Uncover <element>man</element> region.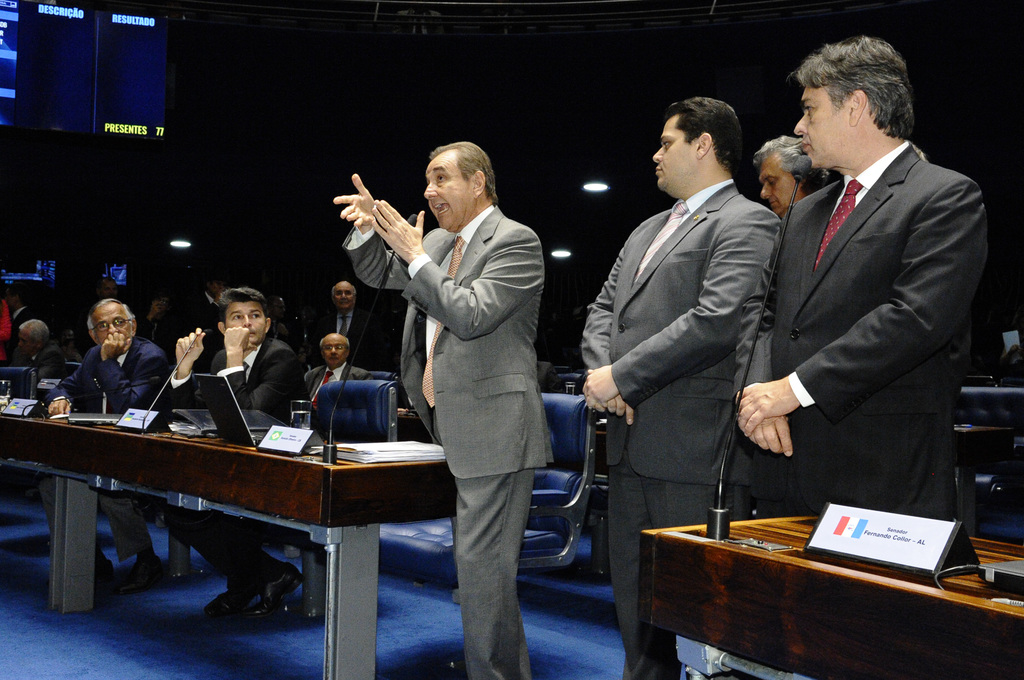
Uncovered: detection(173, 287, 319, 617).
